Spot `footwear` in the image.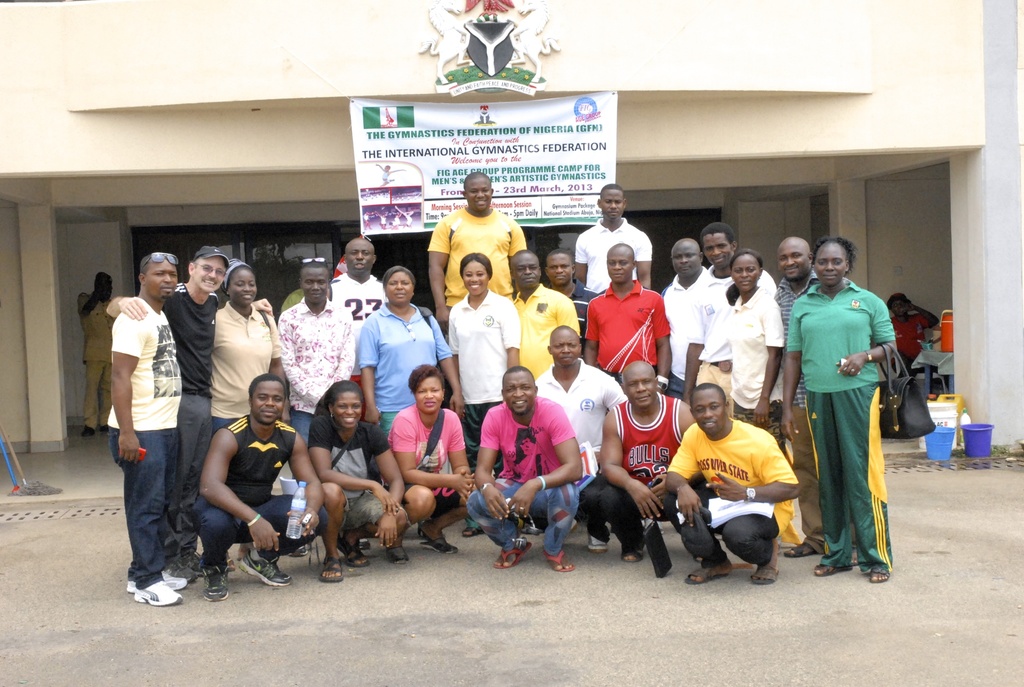
`footwear` found at {"x1": 494, "y1": 542, "x2": 531, "y2": 566}.
